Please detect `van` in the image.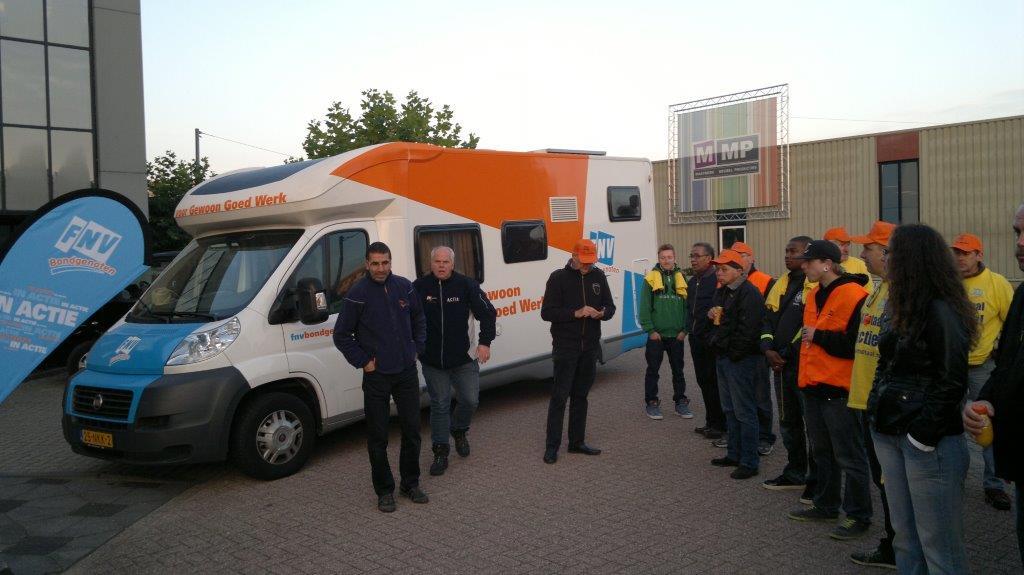
64/137/665/484.
